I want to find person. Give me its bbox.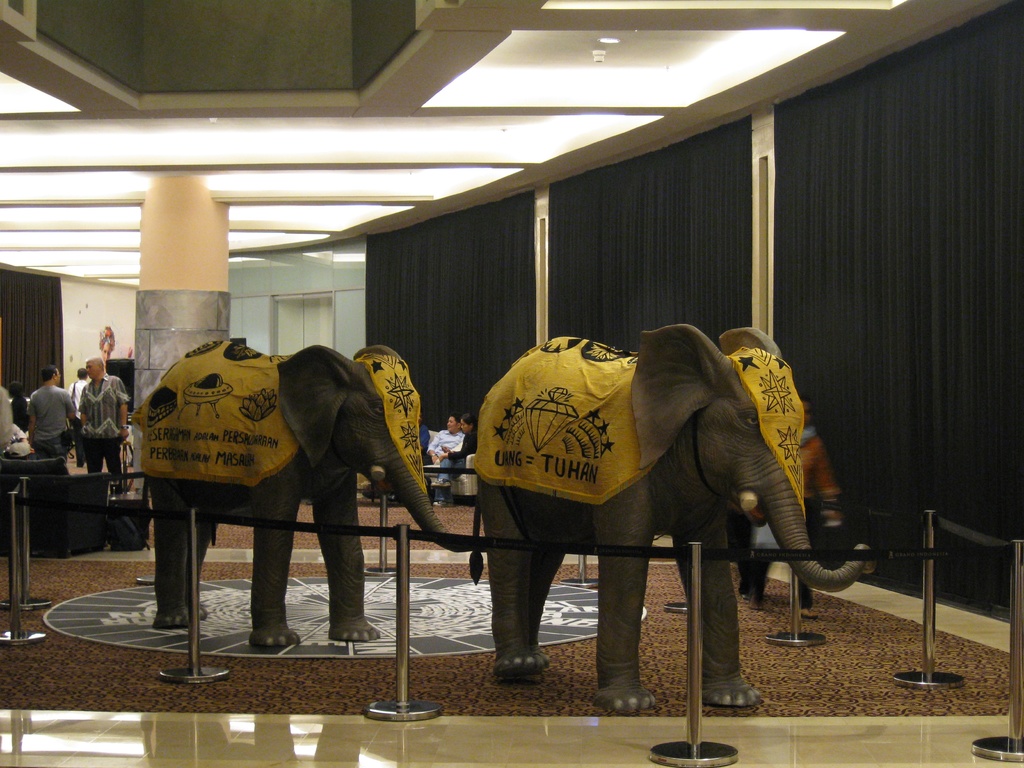
(x1=432, y1=420, x2=461, y2=482).
